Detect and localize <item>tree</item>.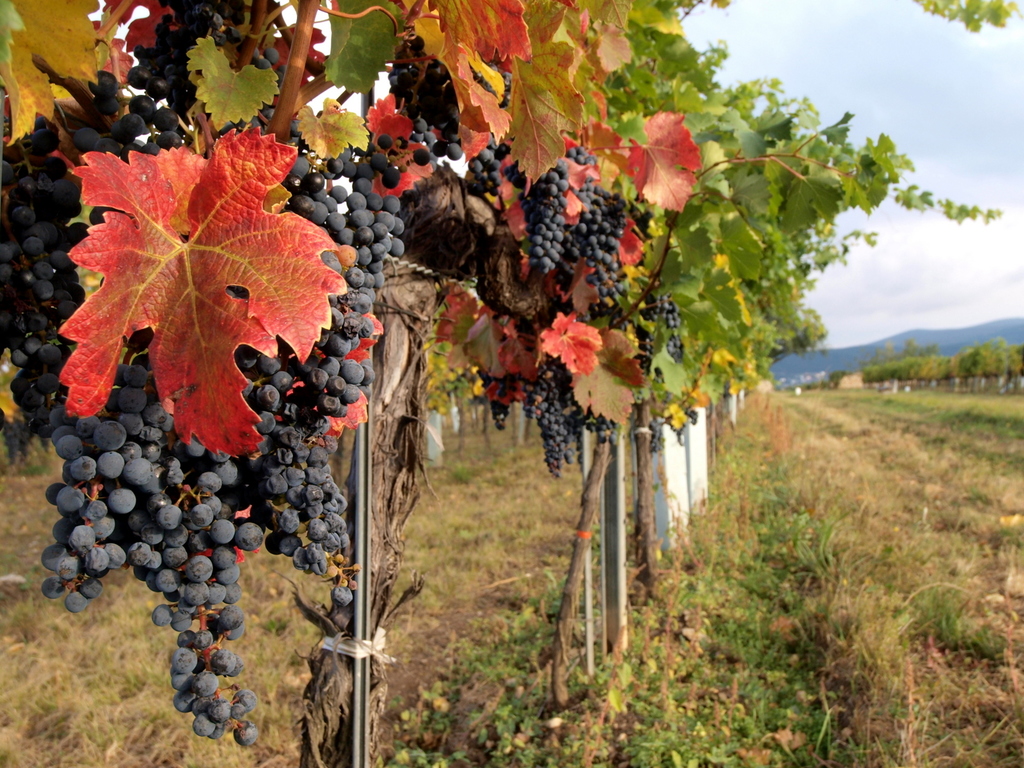
Localized at select_region(819, 337, 1023, 418).
